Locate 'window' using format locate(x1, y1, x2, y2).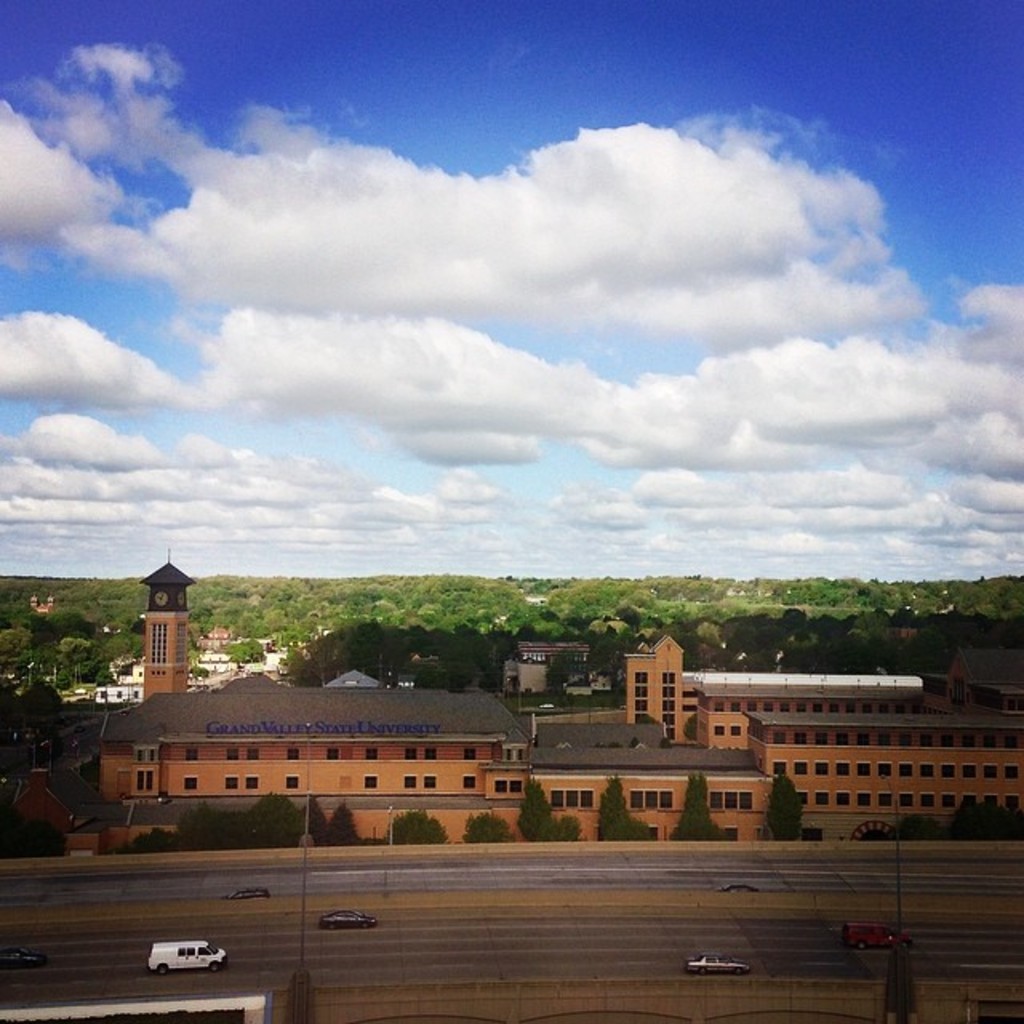
locate(363, 749, 381, 755).
